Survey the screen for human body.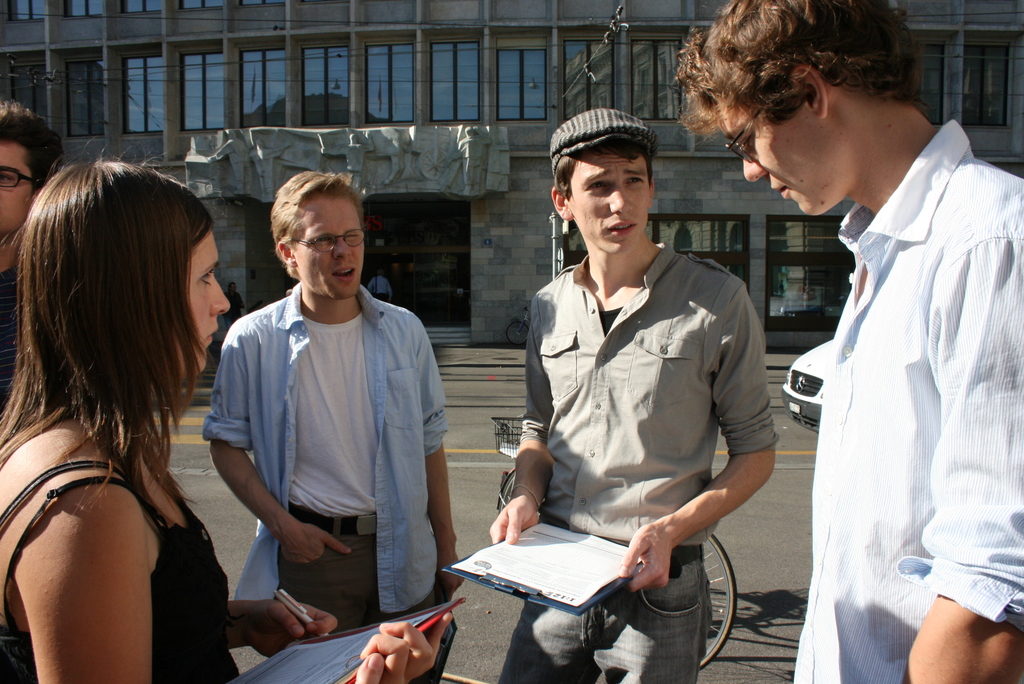
Survey found: bbox(0, 232, 51, 417).
